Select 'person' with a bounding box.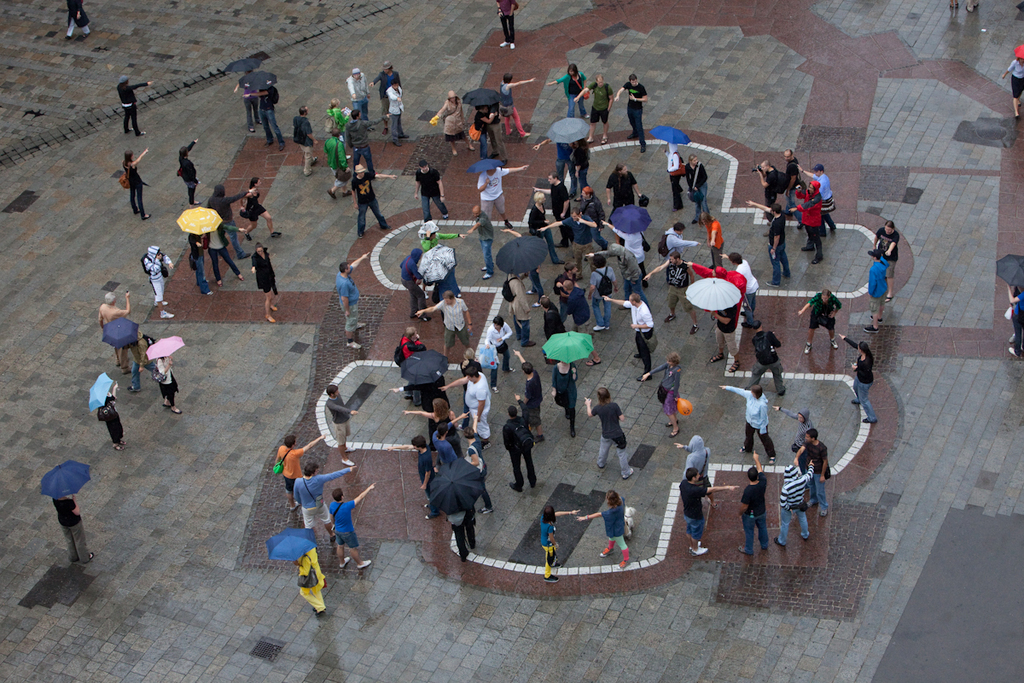
bbox(415, 286, 474, 347).
